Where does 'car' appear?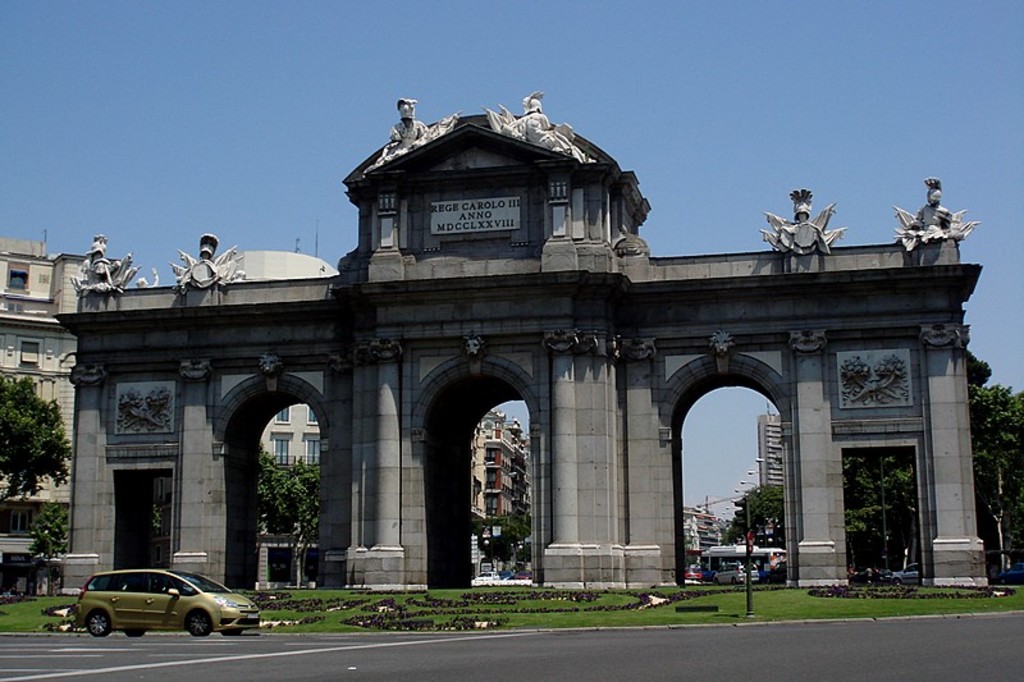
Appears at pyautogui.locateOnScreen(714, 562, 759, 586).
